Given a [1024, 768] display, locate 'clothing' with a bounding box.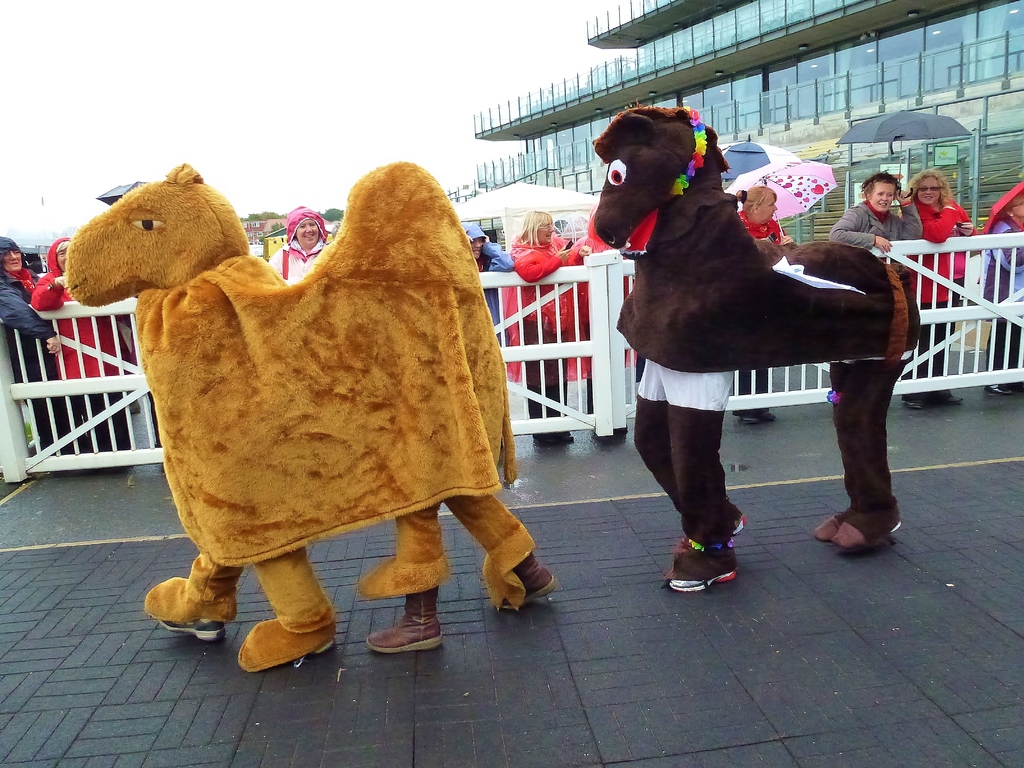
Located: rect(460, 223, 515, 346).
